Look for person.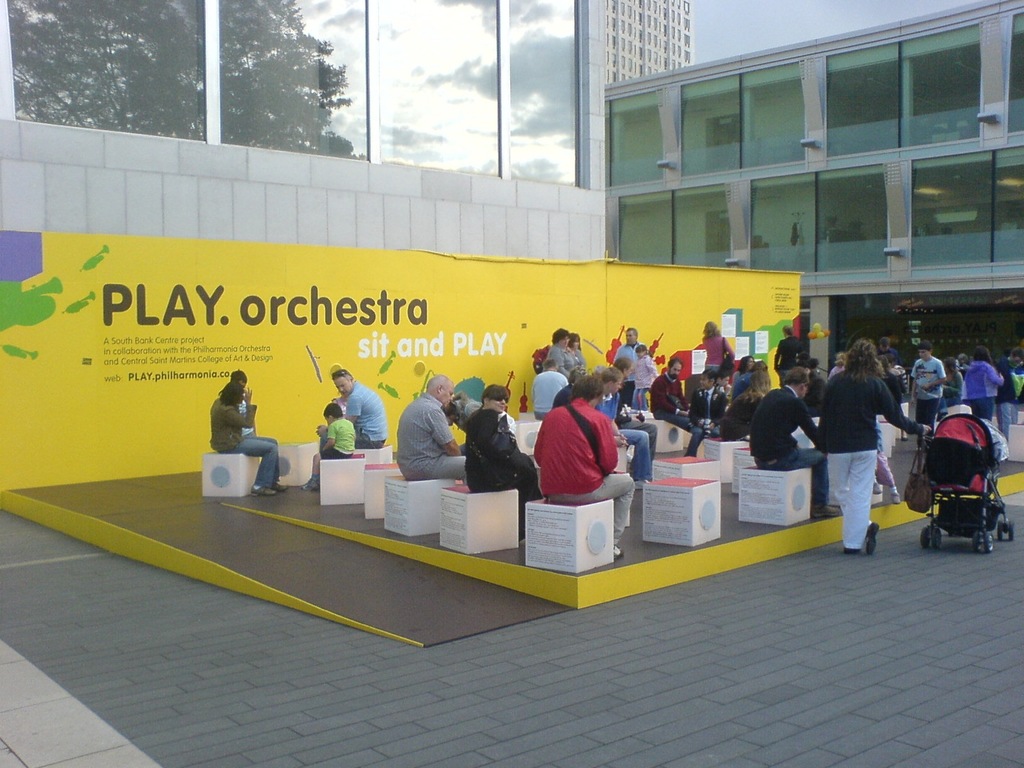
Found: 402, 369, 468, 488.
